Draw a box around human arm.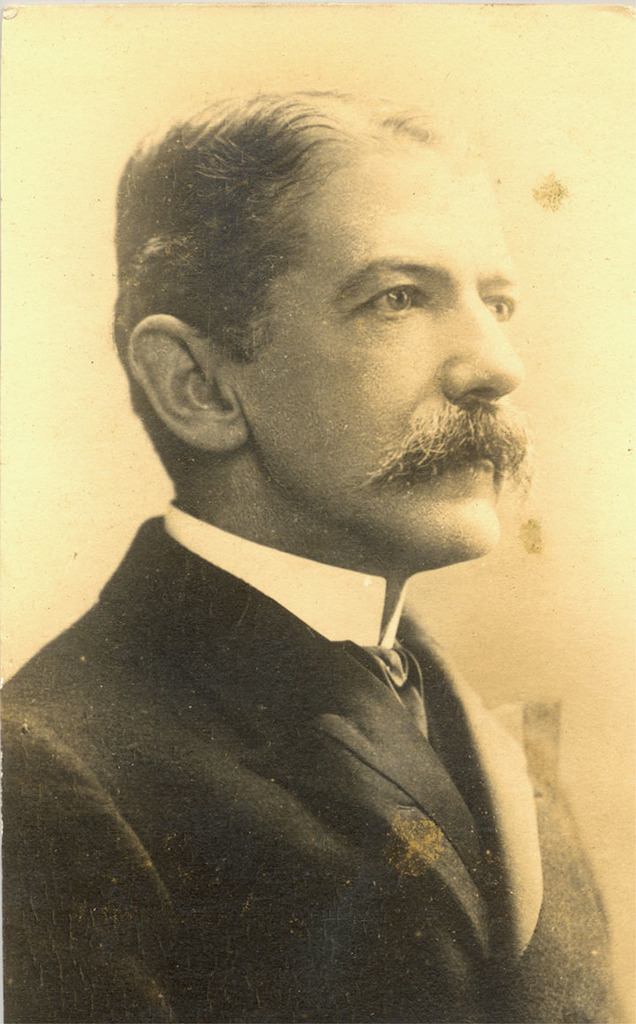
(1,697,167,1023).
